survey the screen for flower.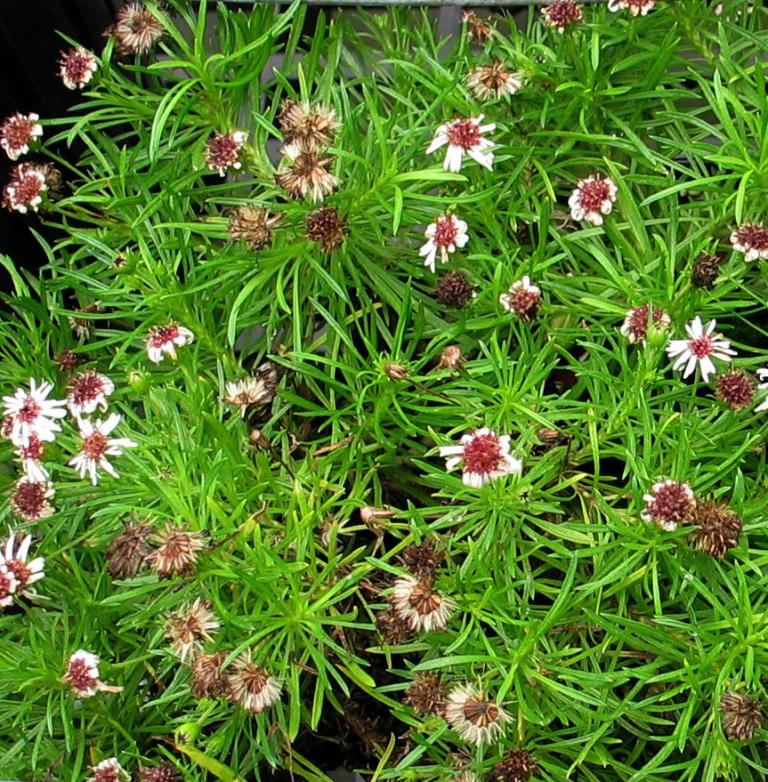
Survey found: (104, 4, 174, 60).
